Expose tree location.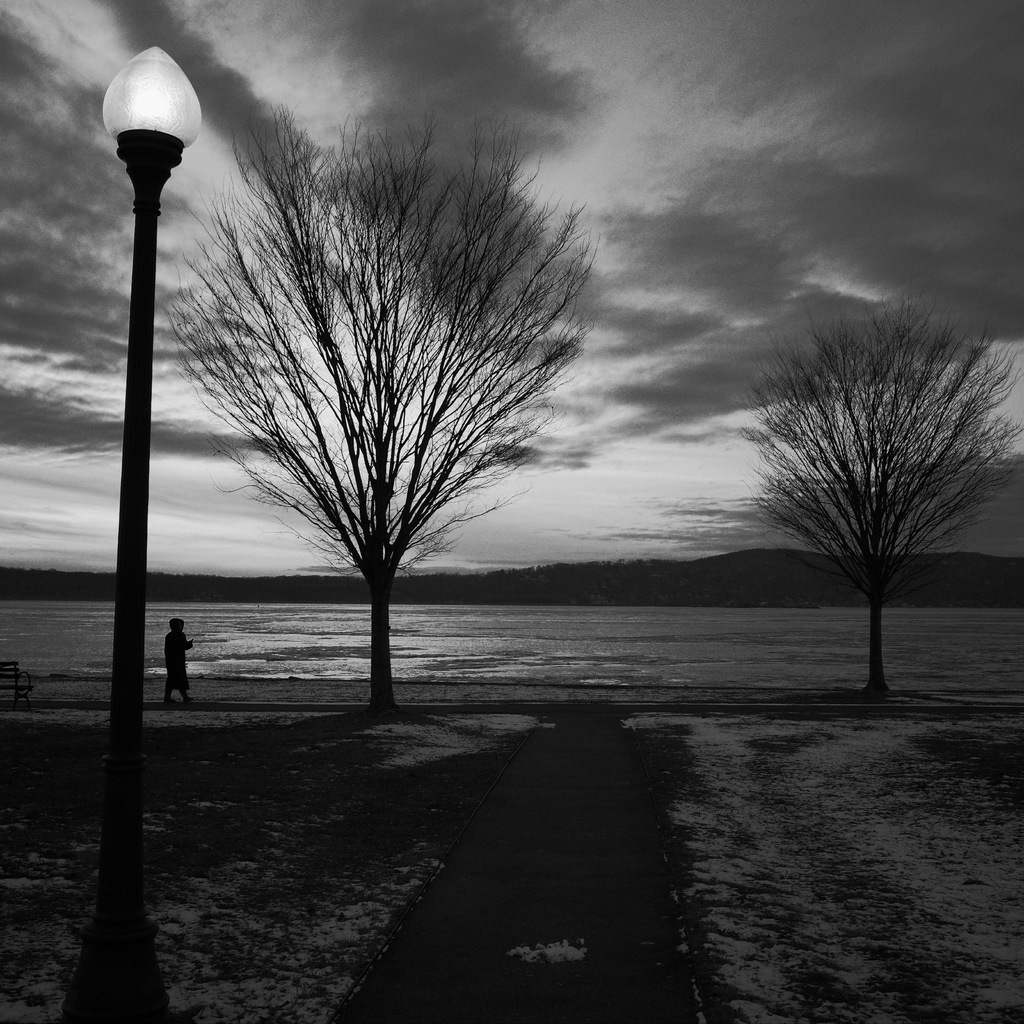
Exposed at x1=711 y1=301 x2=1023 y2=737.
